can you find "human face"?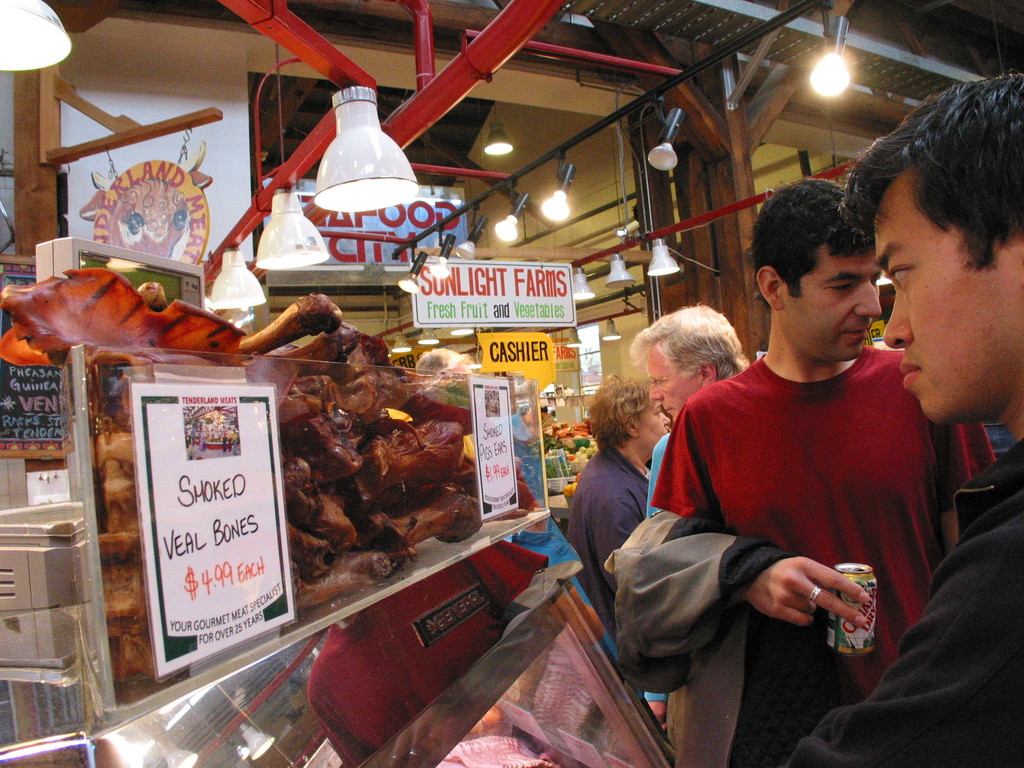
Yes, bounding box: left=783, top=245, right=881, bottom=365.
